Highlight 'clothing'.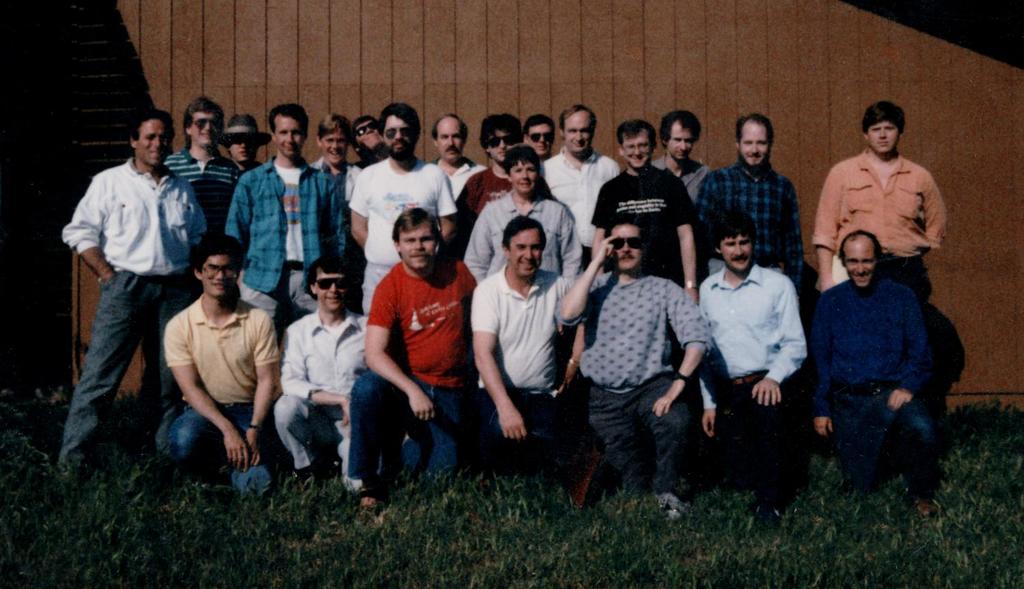
Highlighted region: <region>269, 301, 367, 484</region>.
